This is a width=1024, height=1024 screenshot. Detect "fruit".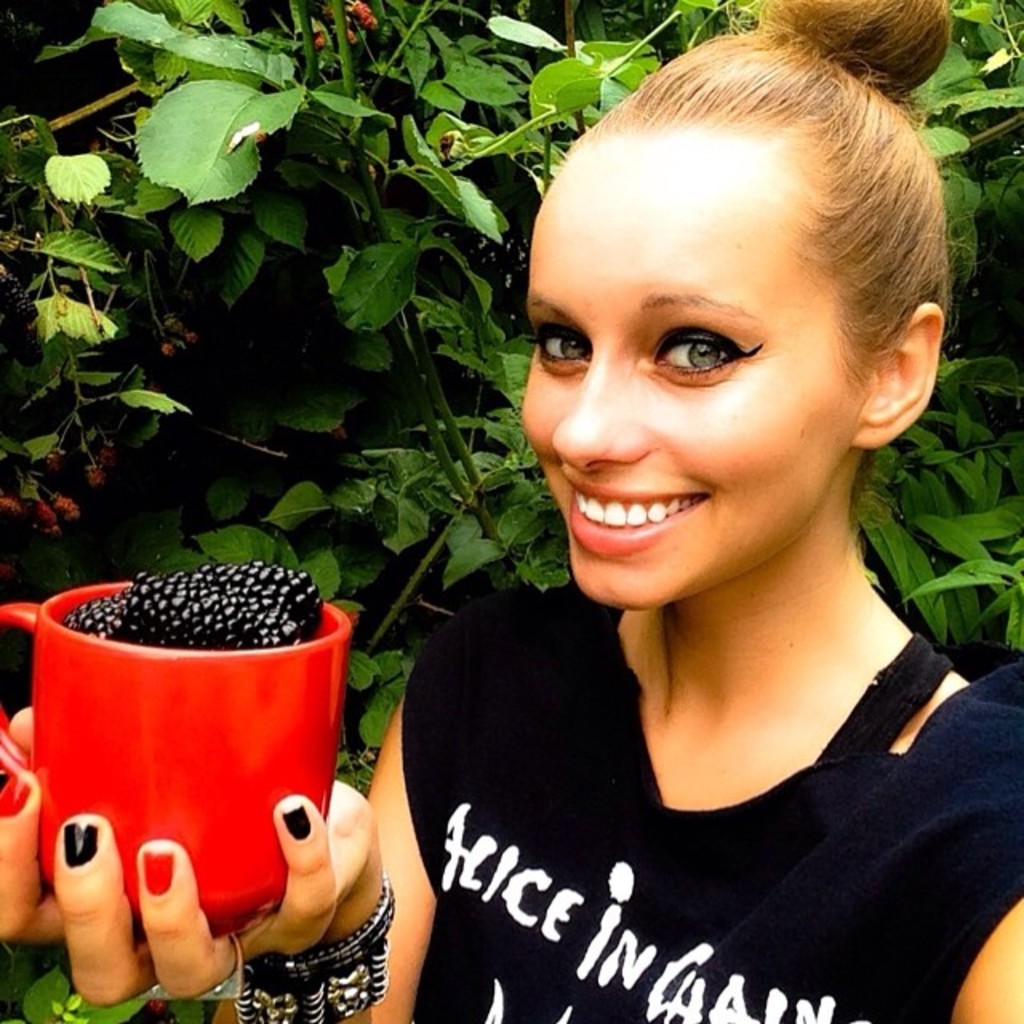
(x1=58, y1=558, x2=330, y2=648).
